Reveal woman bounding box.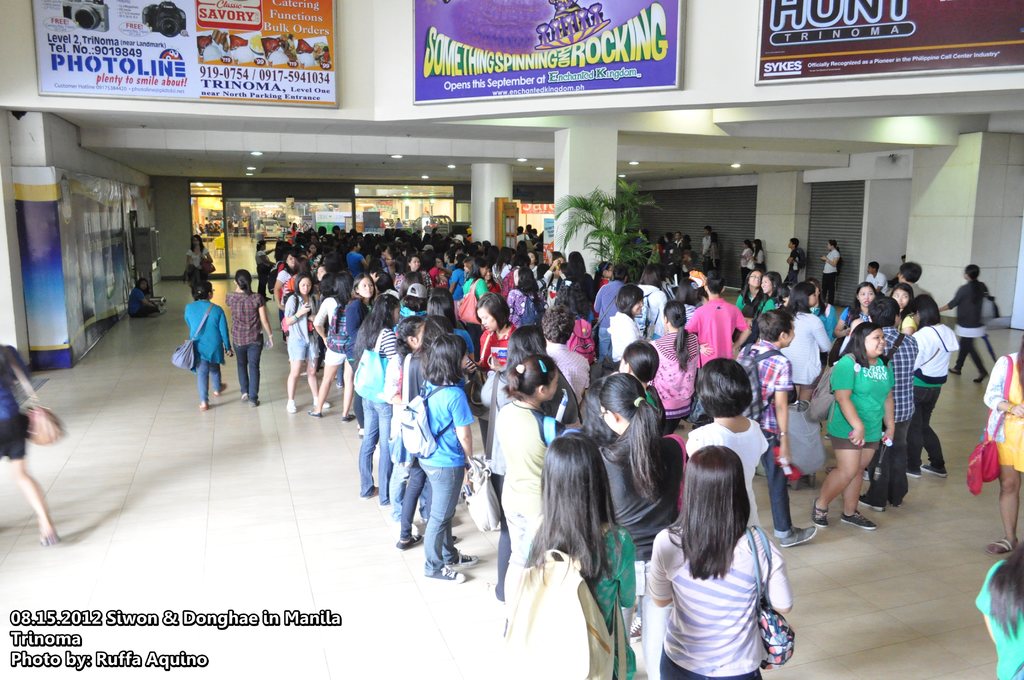
Revealed: <region>125, 278, 169, 318</region>.
